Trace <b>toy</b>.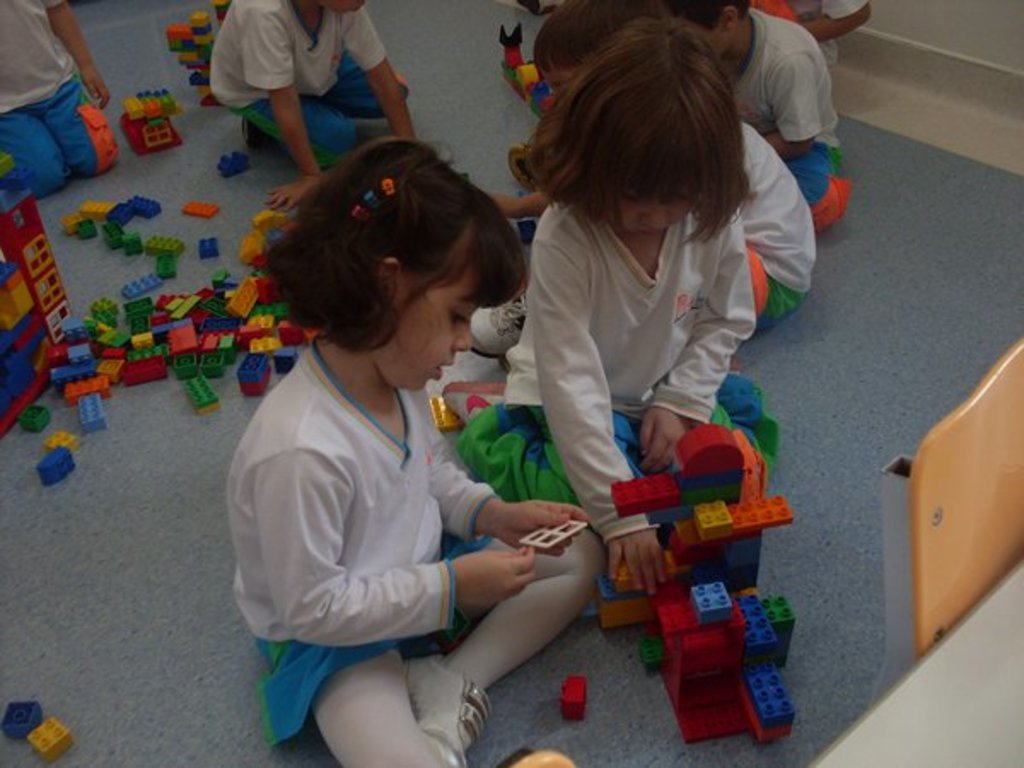
Traced to x1=2, y1=698, x2=41, y2=741.
